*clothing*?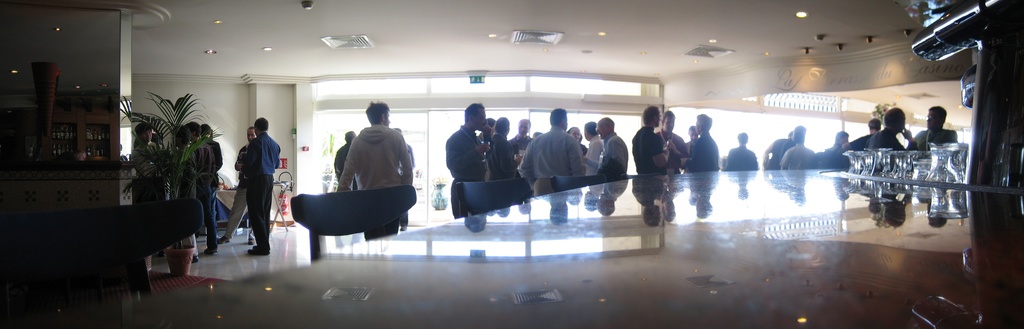
rect(244, 172, 277, 243)
